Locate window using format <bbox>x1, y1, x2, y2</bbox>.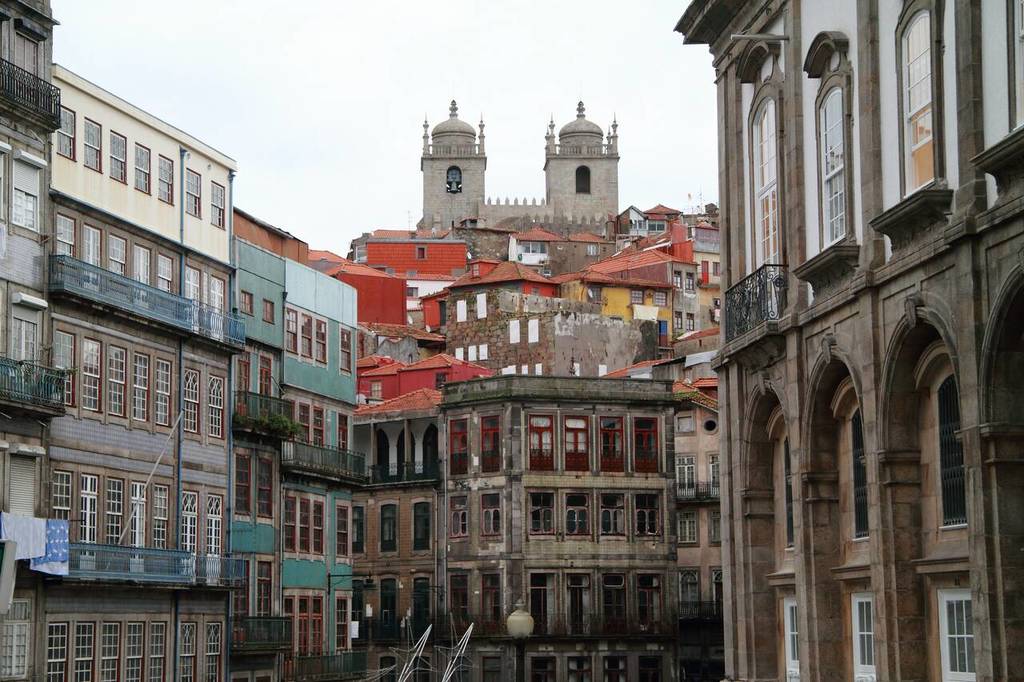
<bbox>712, 263, 718, 277</bbox>.
